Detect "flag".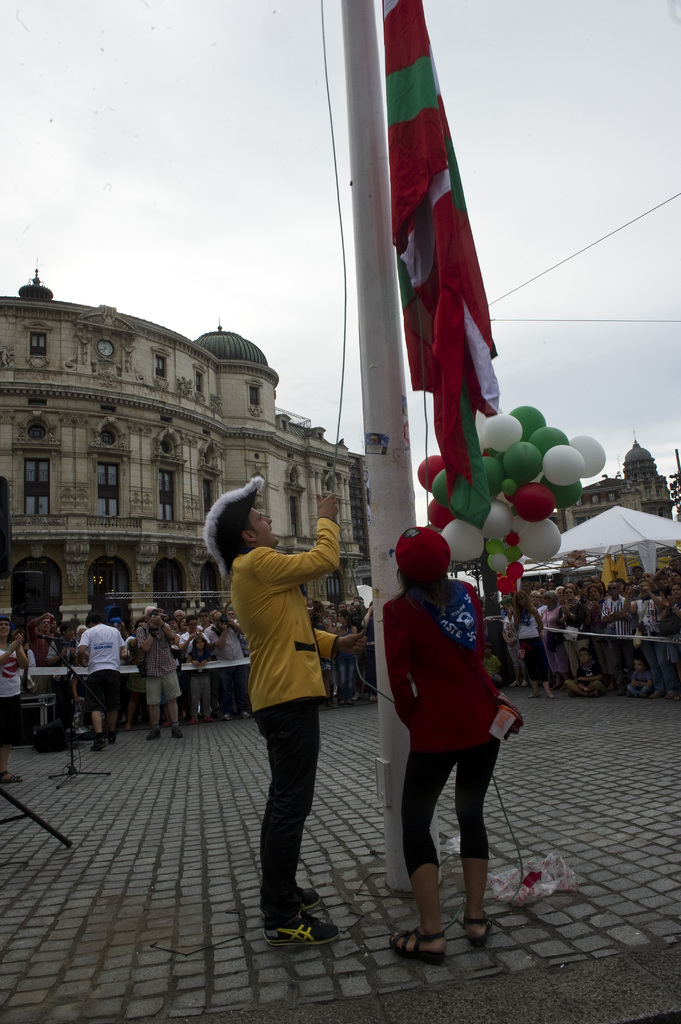
Detected at l=360, t=0, r=516, b=531.
